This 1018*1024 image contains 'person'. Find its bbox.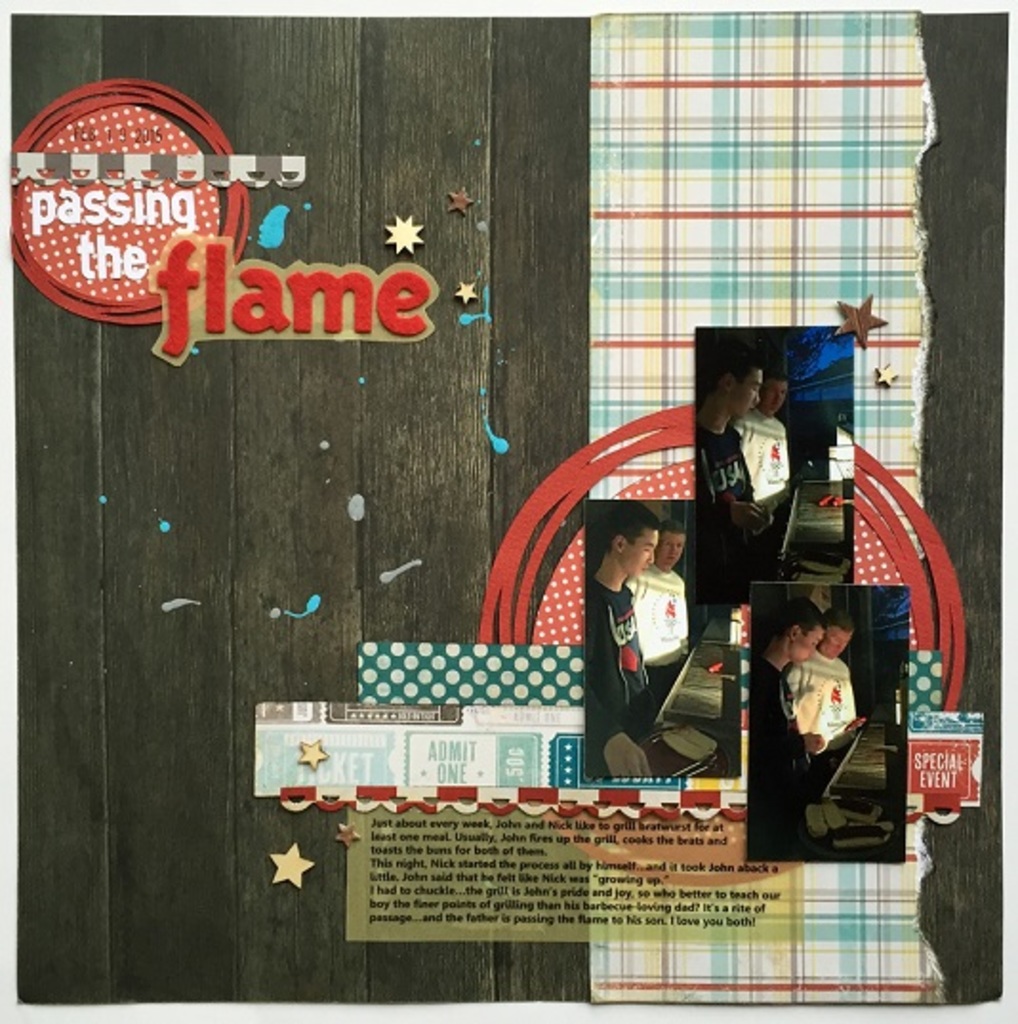
pyautogui.locateOnScreen(694, 343, 770, 606).
